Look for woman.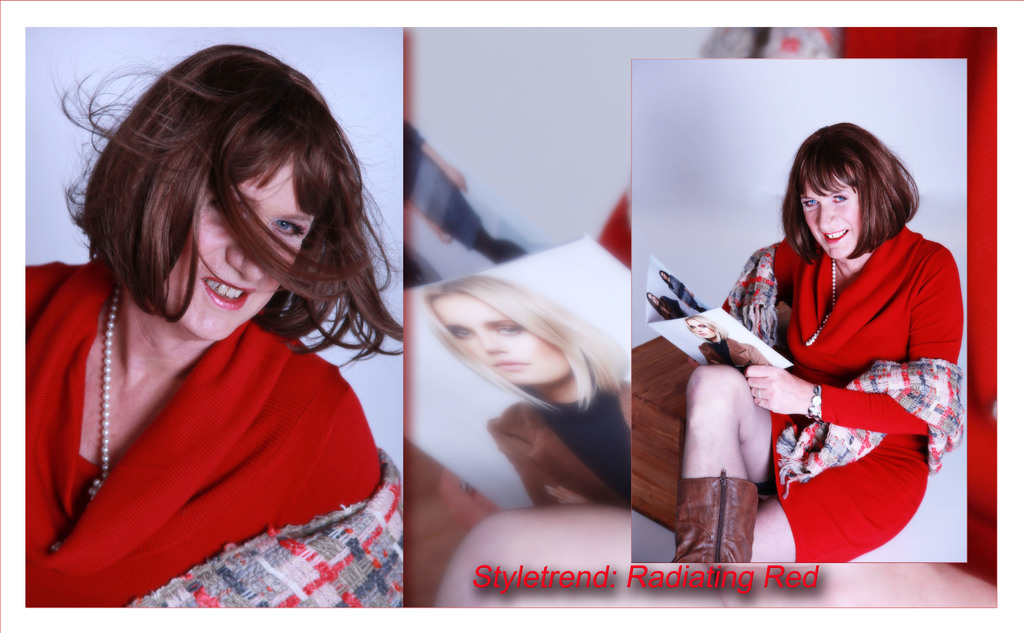
Found: {"left": 684, "top": 314, "right": 778, "bottom": 374}.
